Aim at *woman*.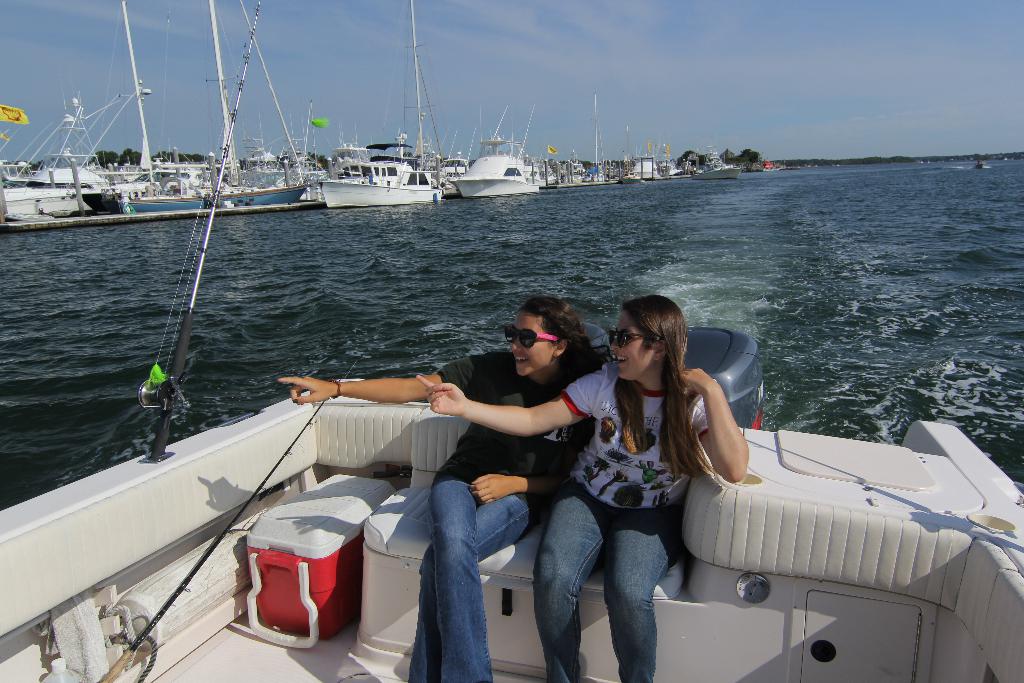
Aimed at crop(278, 290, 611, 682).
